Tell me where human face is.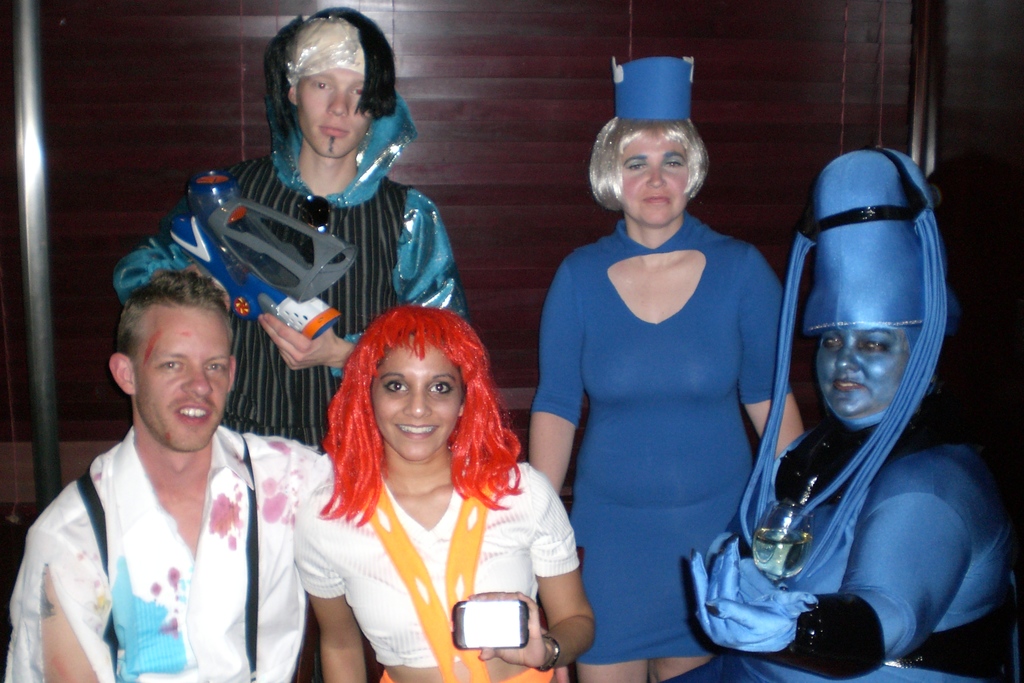
human face is at <box>817,324,909,418</box>.
